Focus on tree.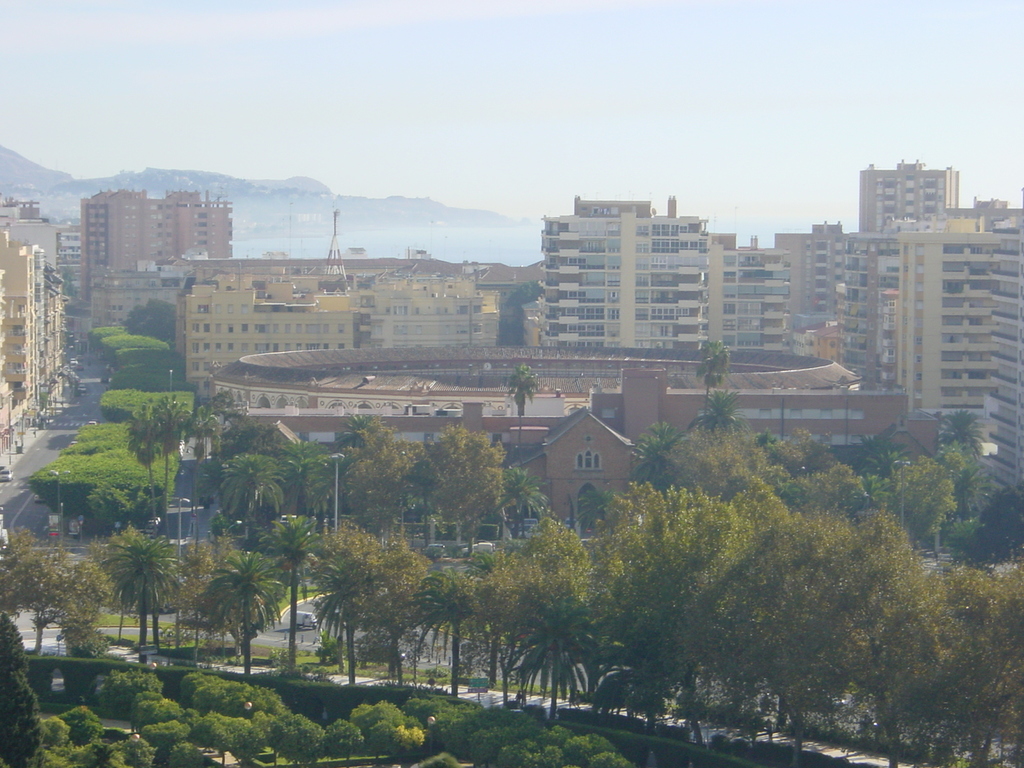
Focused at <region>78, 533, 170, 643</region>.
